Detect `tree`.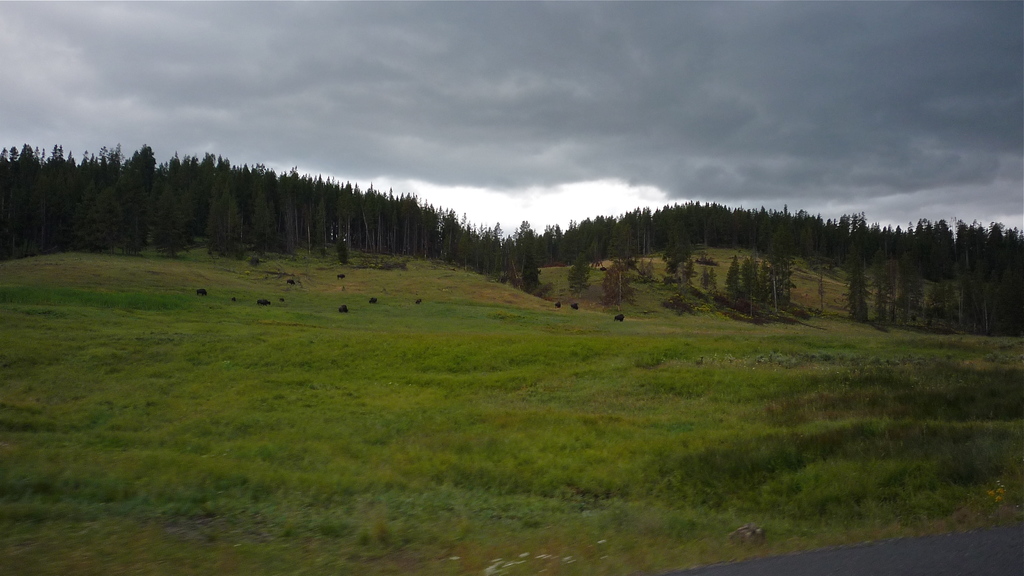
Detected at detection(897, 264, 921, 324).
